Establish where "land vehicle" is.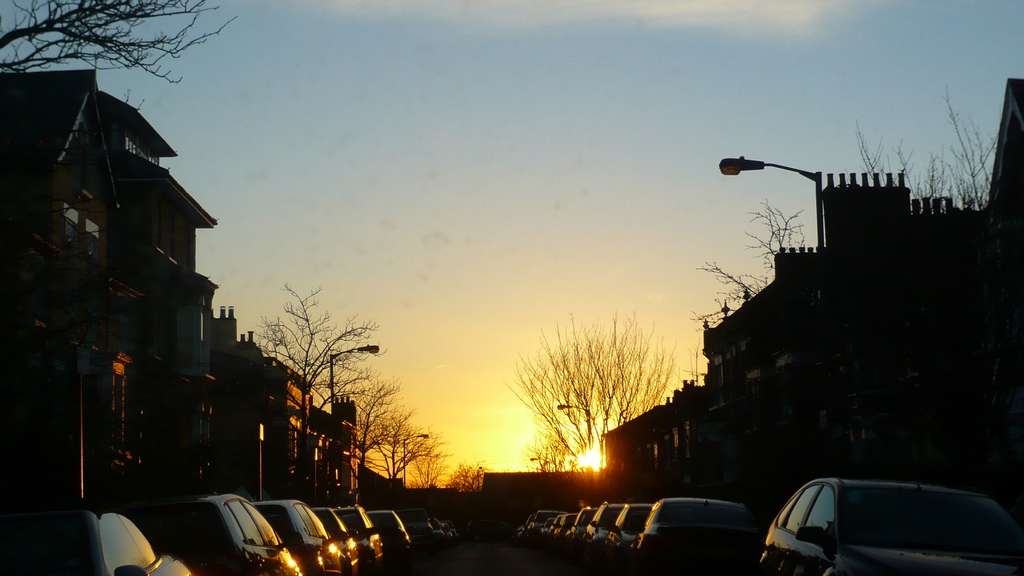
Established at pyautogui.locateOnScreen(548, 513, 563, 535).
